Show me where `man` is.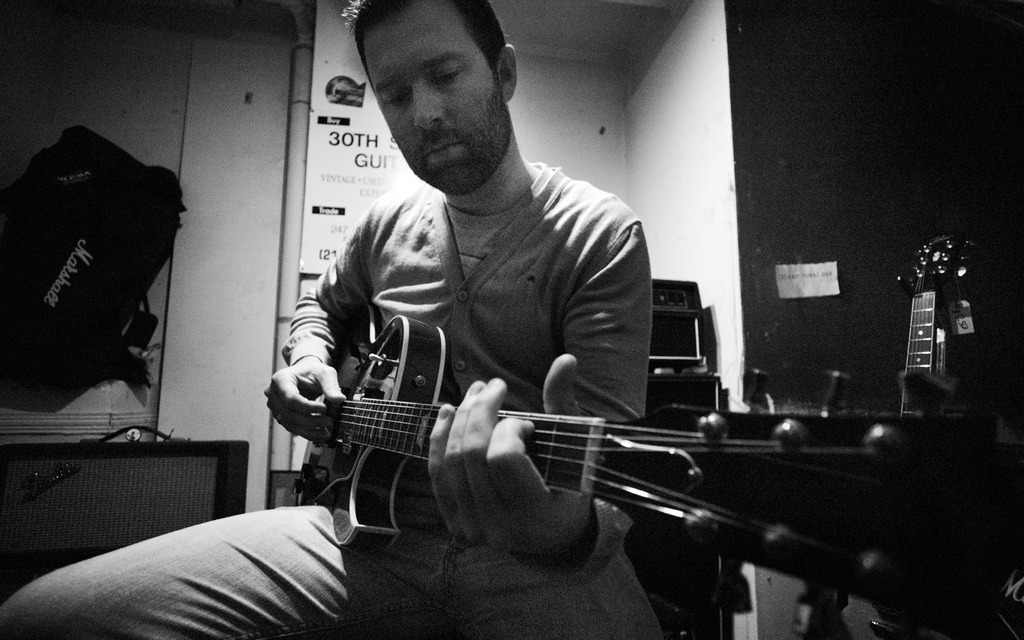
`man` is at 0/6/648/634.
